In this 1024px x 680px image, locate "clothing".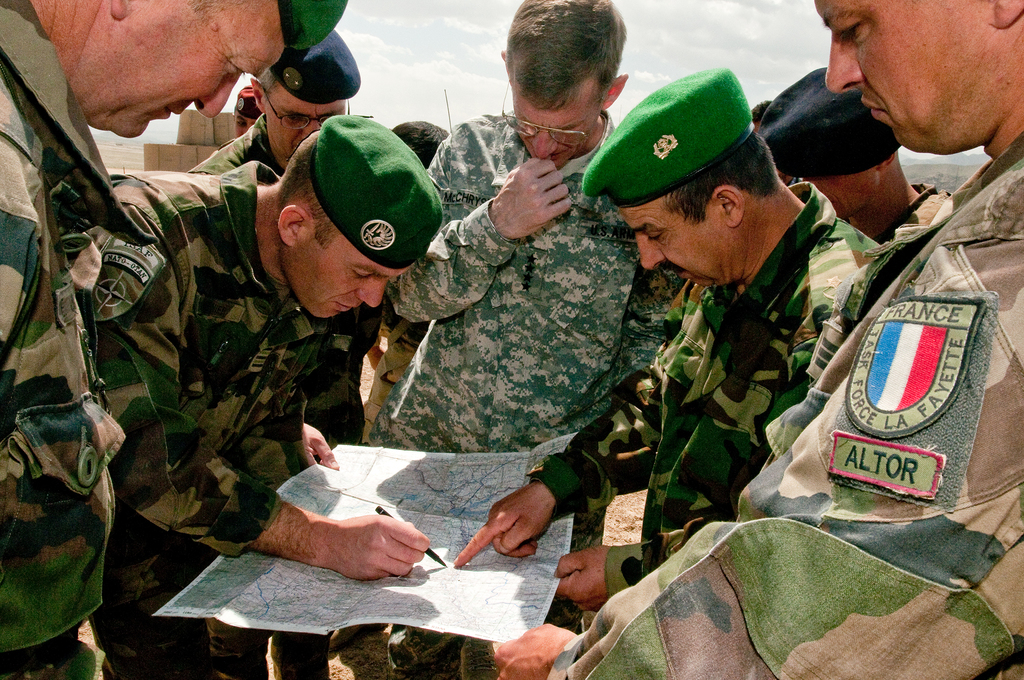
Bounding box: (191,126,284,177).
